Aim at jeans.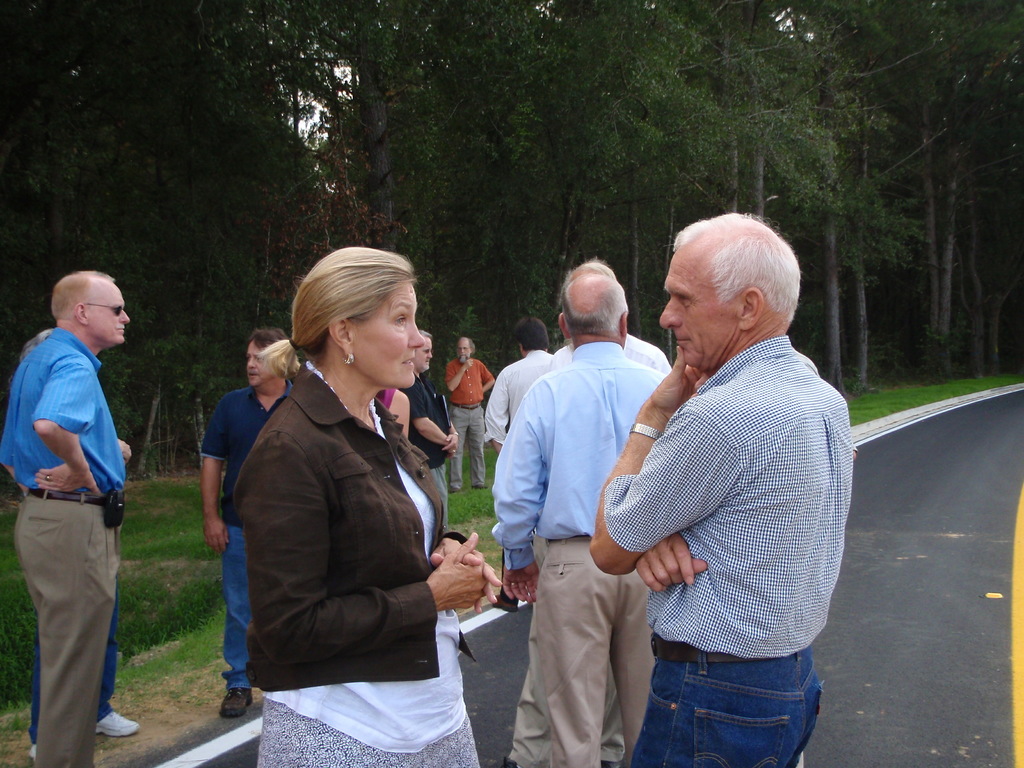
Aimed at detection(631, 633, 829, 767).
